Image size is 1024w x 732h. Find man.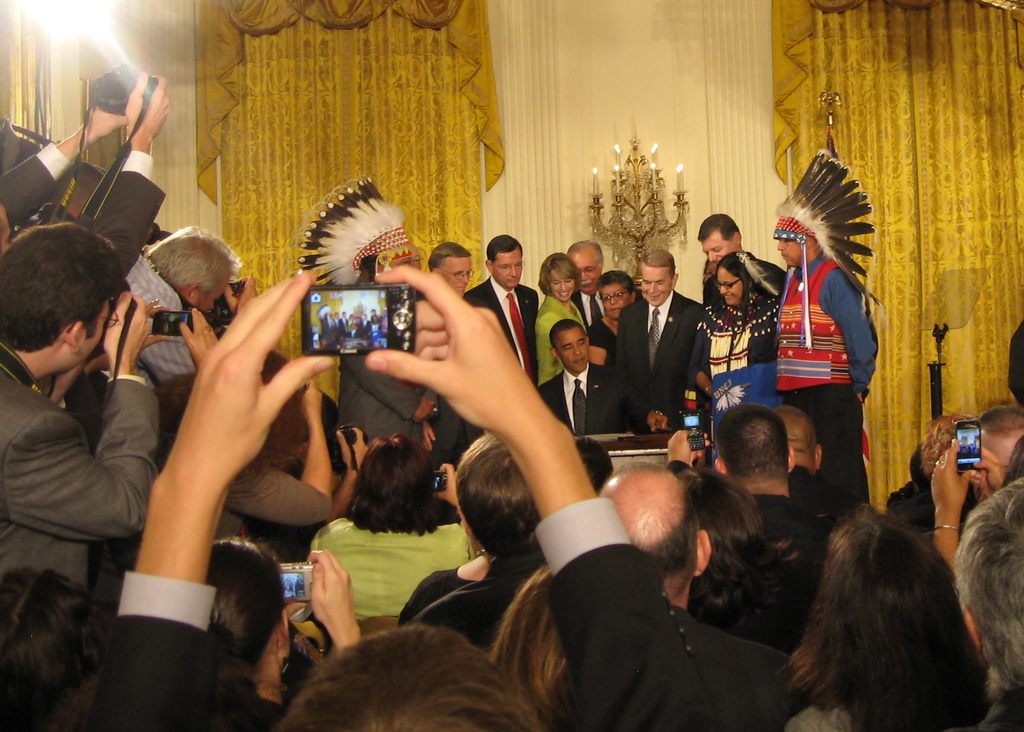
557, 231, 606, 324.
